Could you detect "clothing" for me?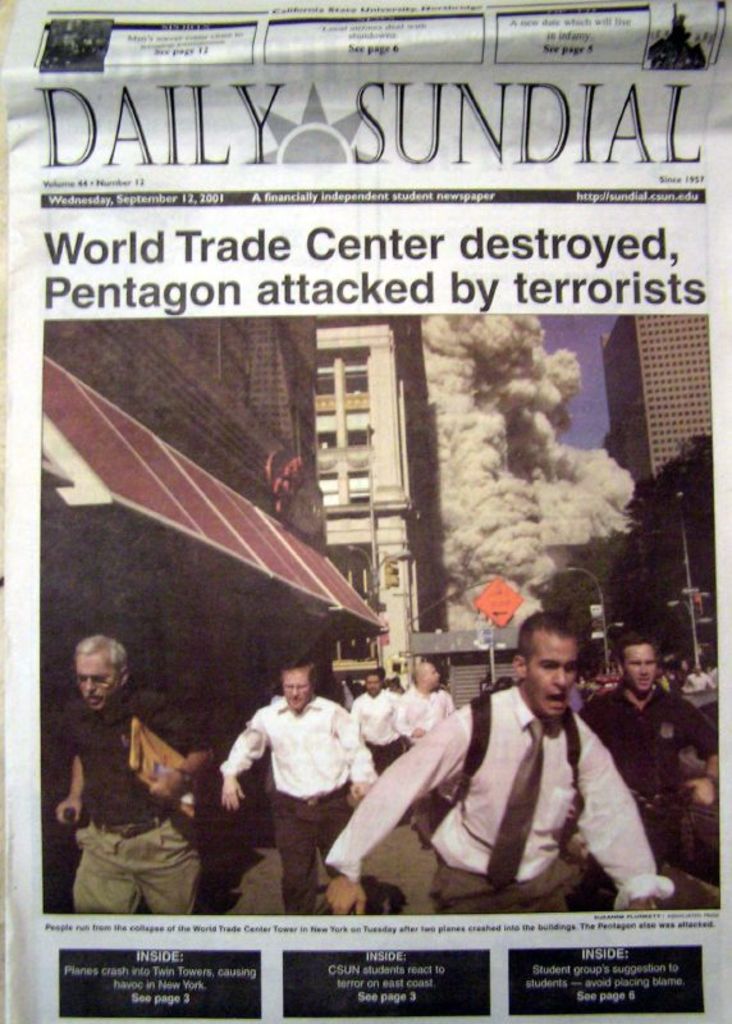
Detection result: {"x1": 349, "y1": 690, "x2": 433, "y2": 781}.
